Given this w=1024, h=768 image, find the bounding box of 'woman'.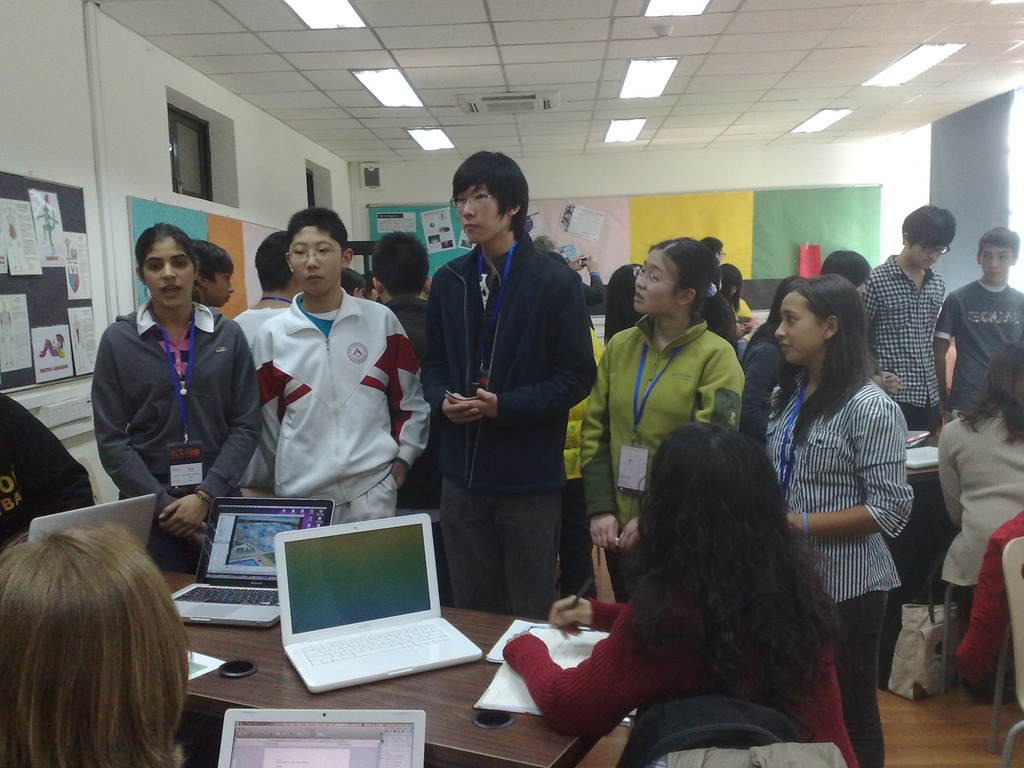
l=89, t=218, r=267, b=579.
